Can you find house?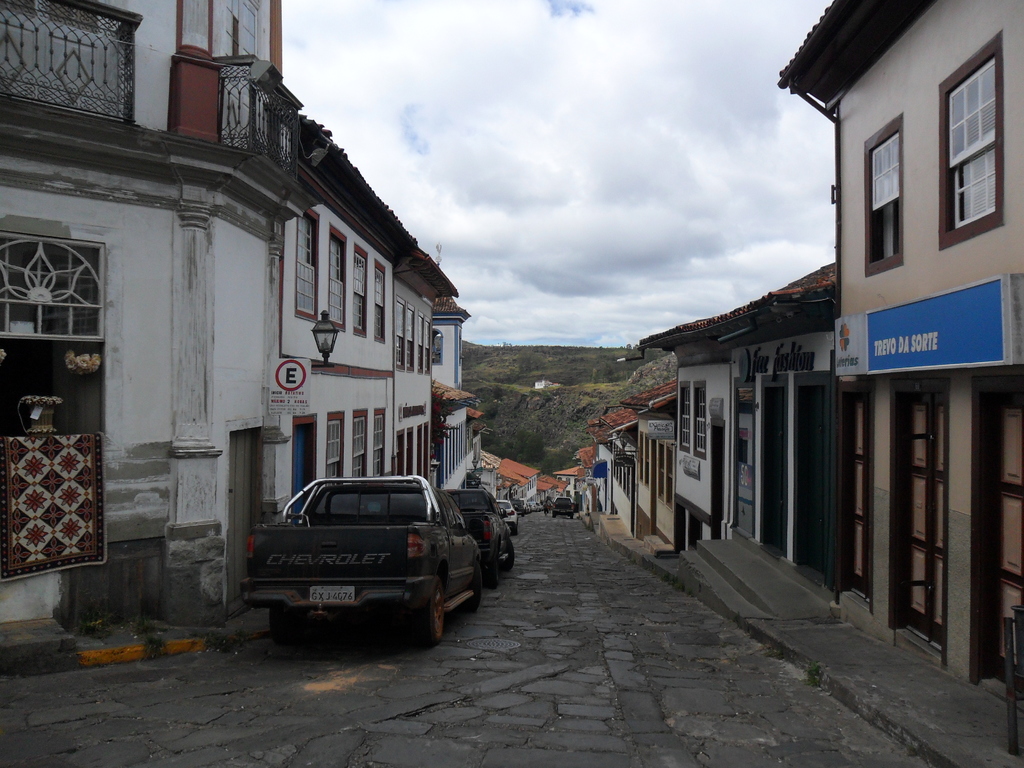
Yes, bounding box: box(636, 260, 837, 600).
